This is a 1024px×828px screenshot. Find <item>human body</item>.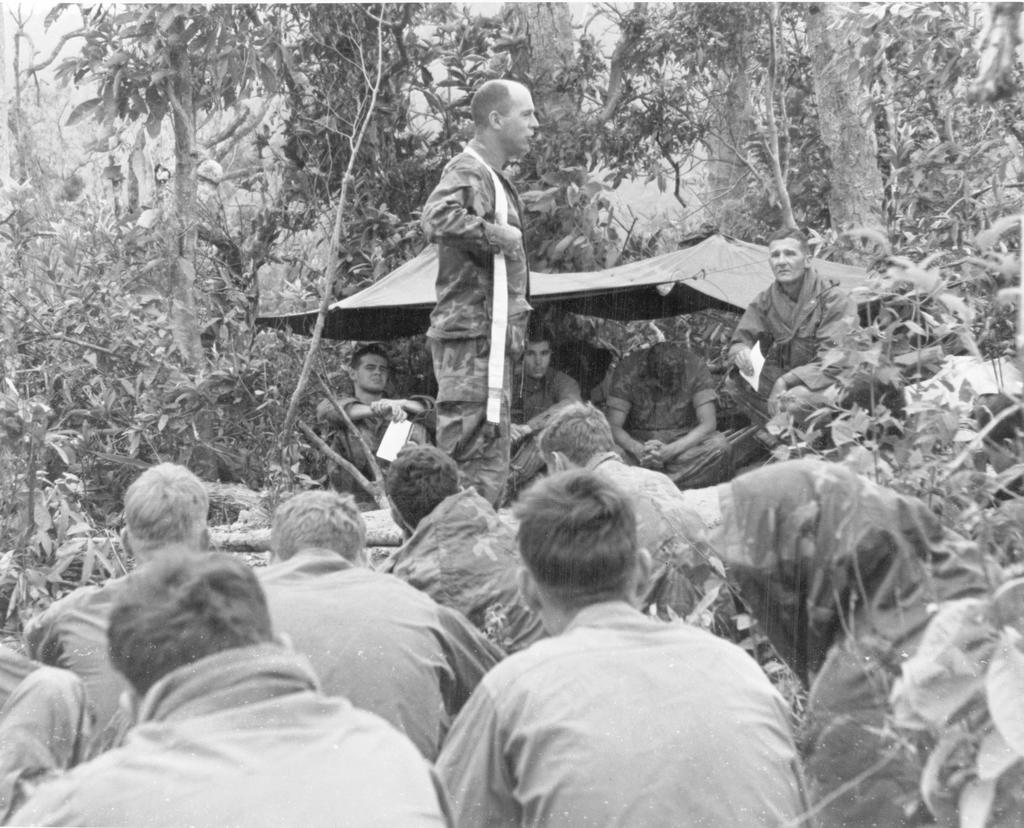
Bounding box: <region>311, 344, 424, 505</region>.
